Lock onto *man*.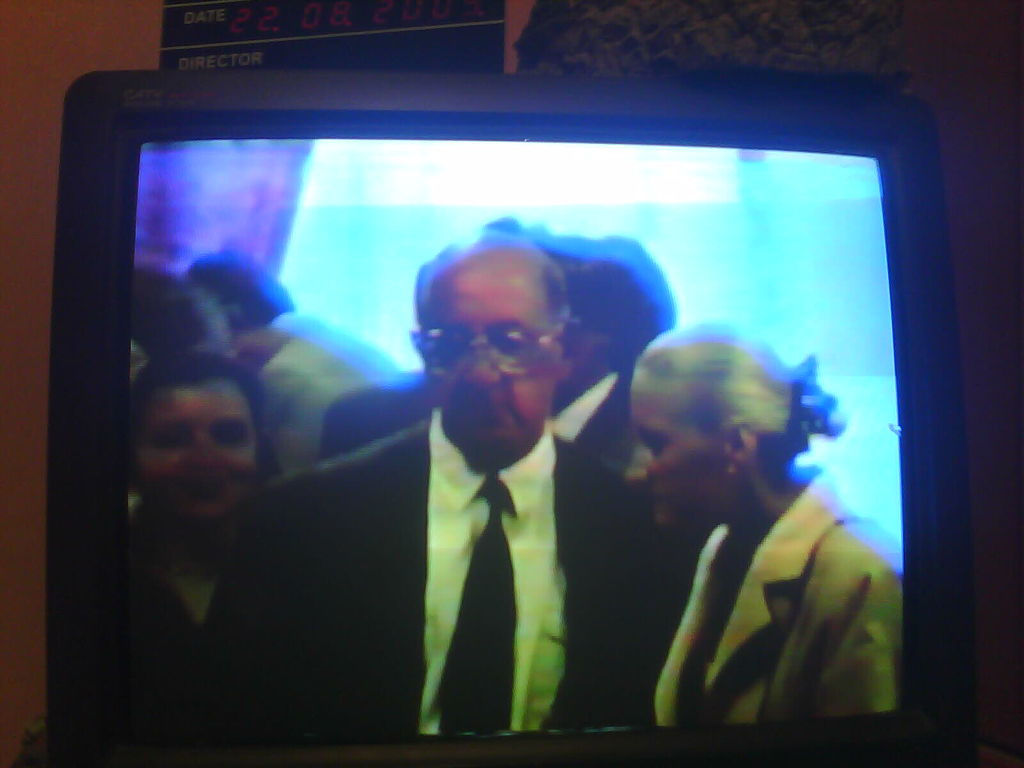
Locked: box=[609, 308, 918, 735].
